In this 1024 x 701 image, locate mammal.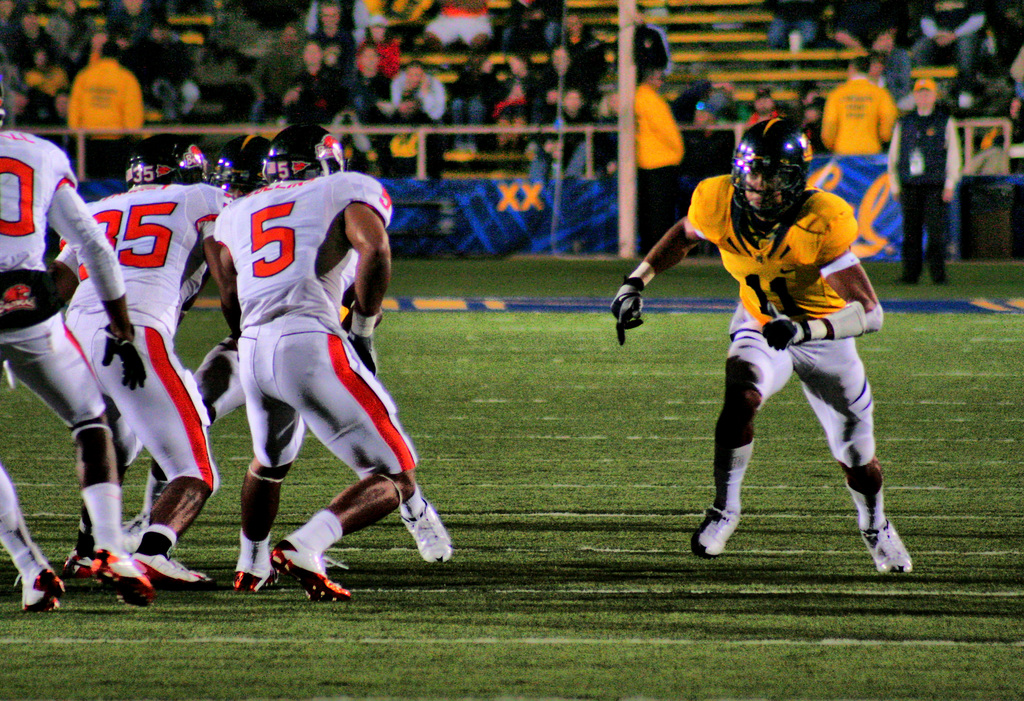
Bounding box: bbox=[797, 83, 819, 119].
